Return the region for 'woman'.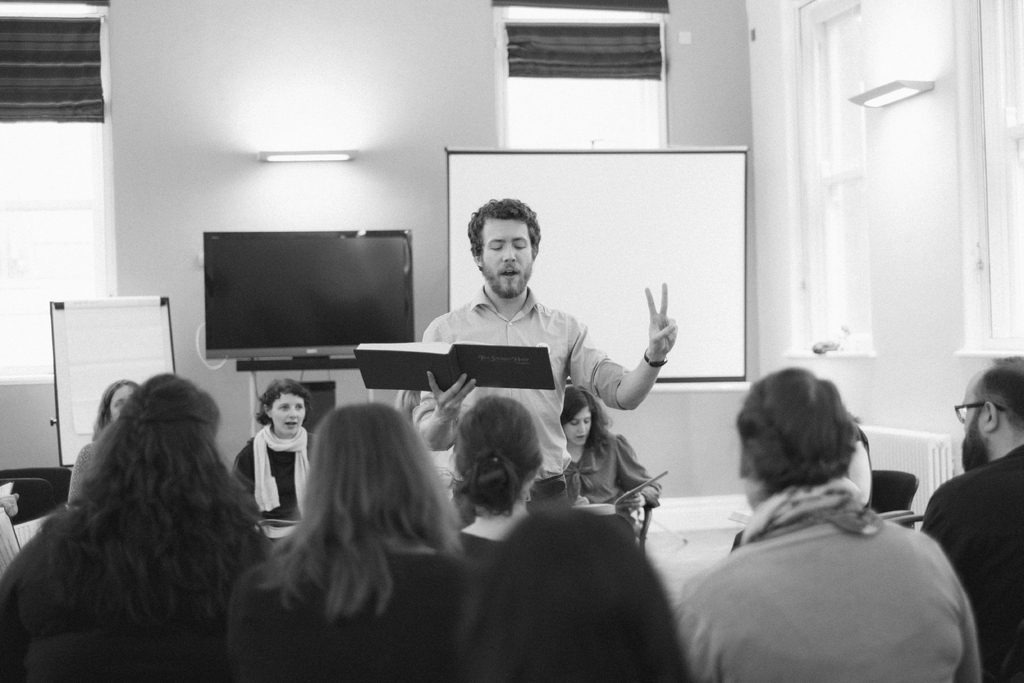
{"x1": 232, "y1": 377, "x2": 316, "y2": 529}.
